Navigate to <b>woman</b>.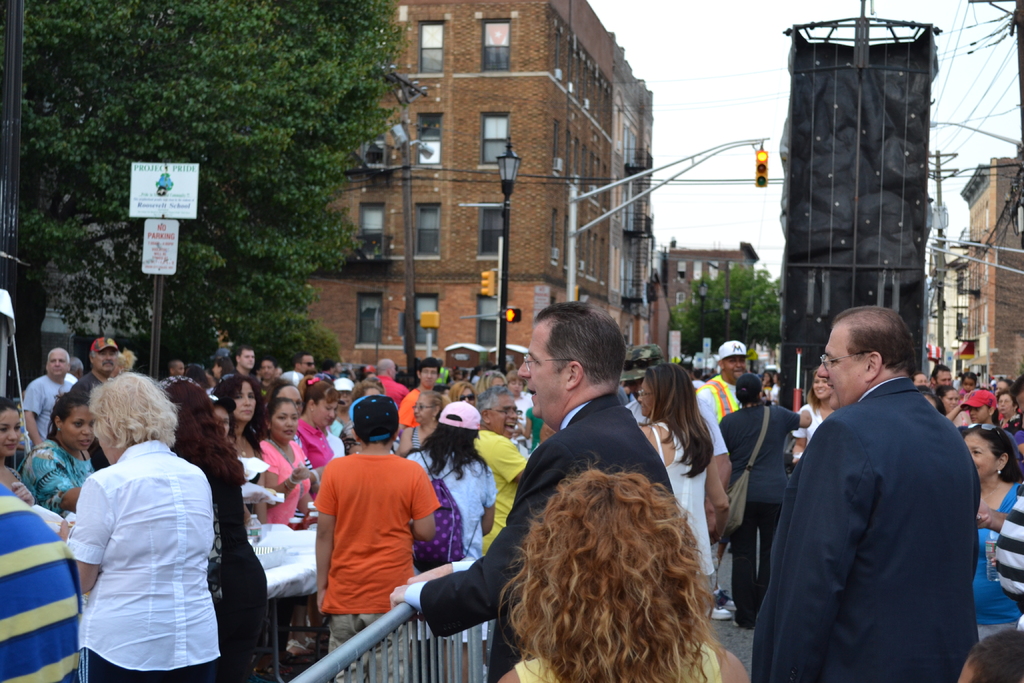
Navigation target: box(467, 366, 508, 393).
